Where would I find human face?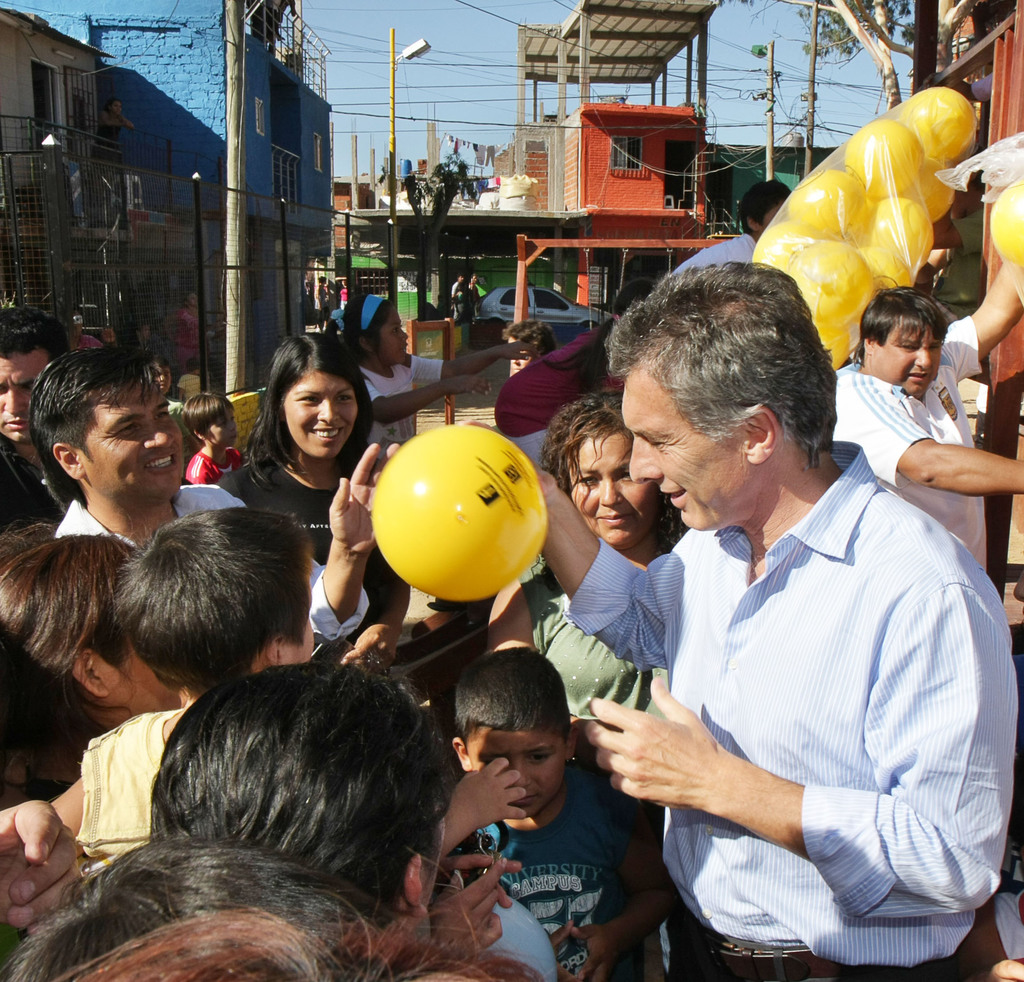
At box=[564, 437, 660, 551].
